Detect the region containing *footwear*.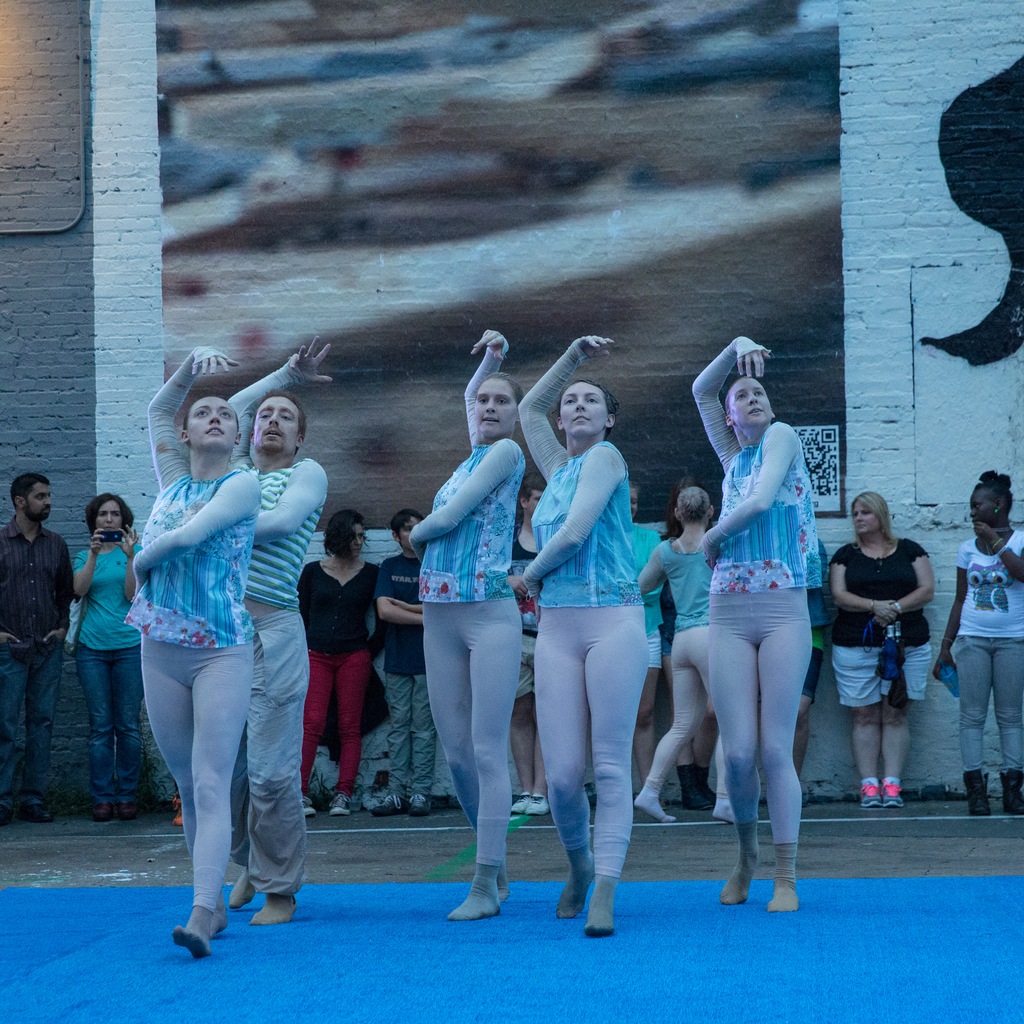
(684, 769, 715, 810).
